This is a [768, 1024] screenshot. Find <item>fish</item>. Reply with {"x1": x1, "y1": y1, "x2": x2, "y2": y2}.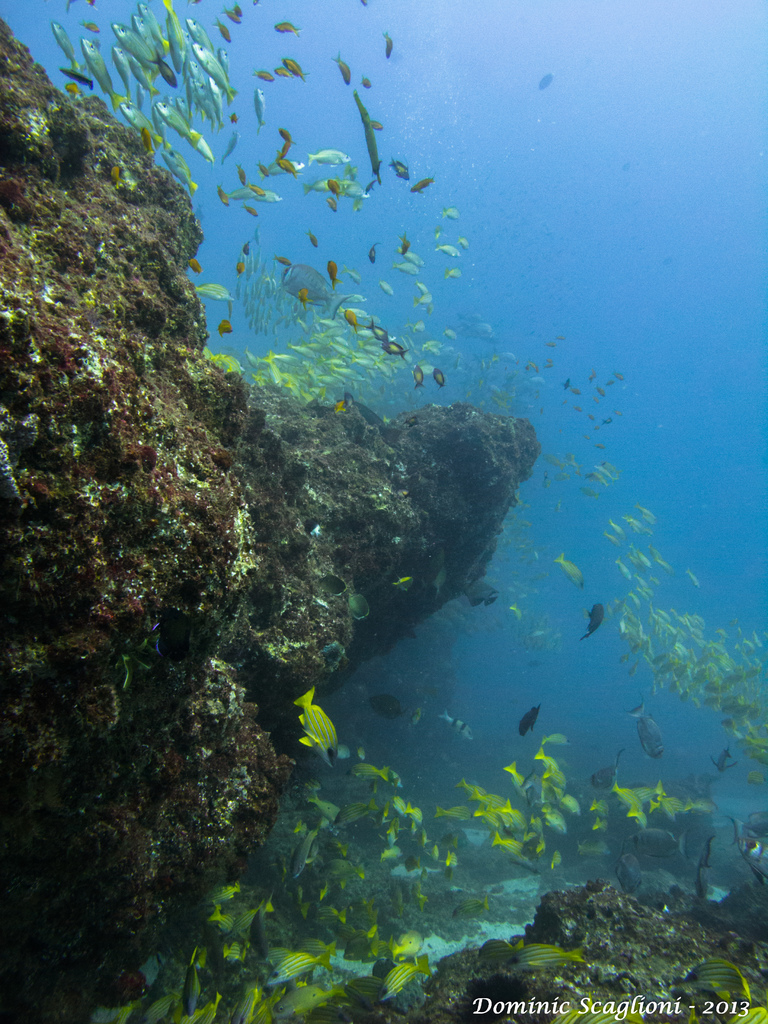
{"x1": 541, "y1": 731, "x2": 573, "y2": 750}.
